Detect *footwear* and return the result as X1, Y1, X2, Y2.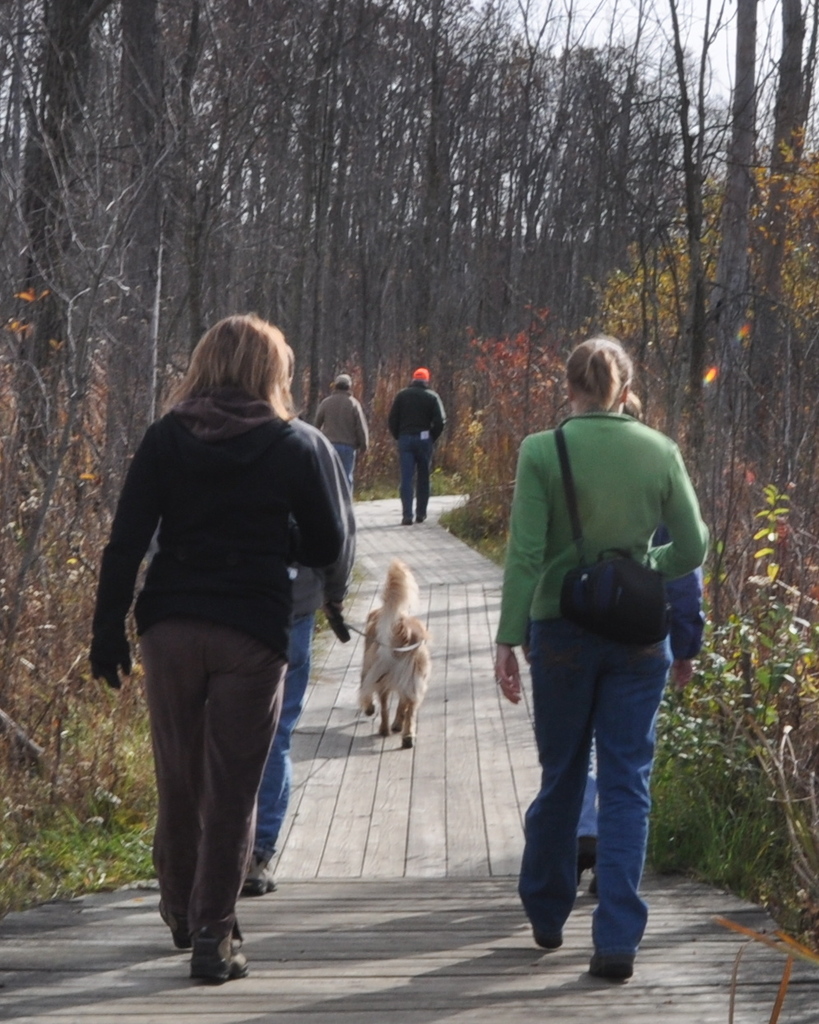
416, 515, 428, 527.
